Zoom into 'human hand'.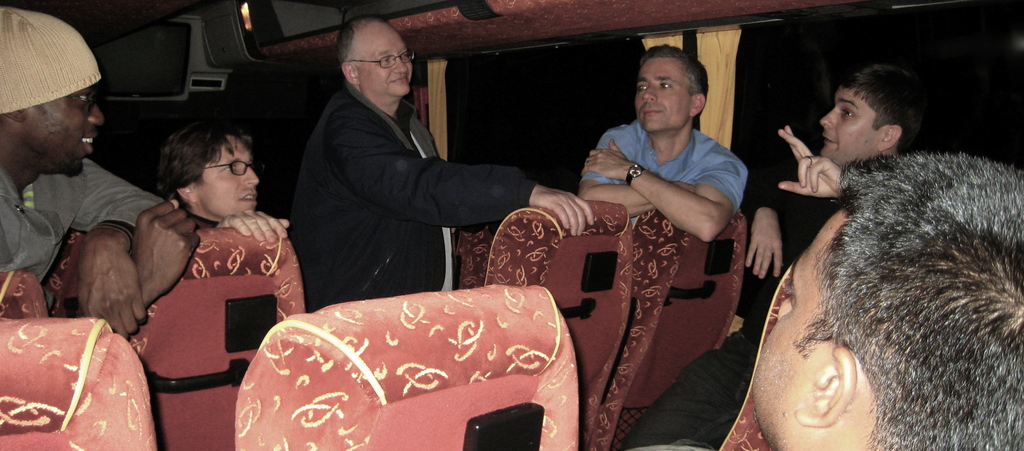
Zoom target: bbox(669, 183, 698, 192).
